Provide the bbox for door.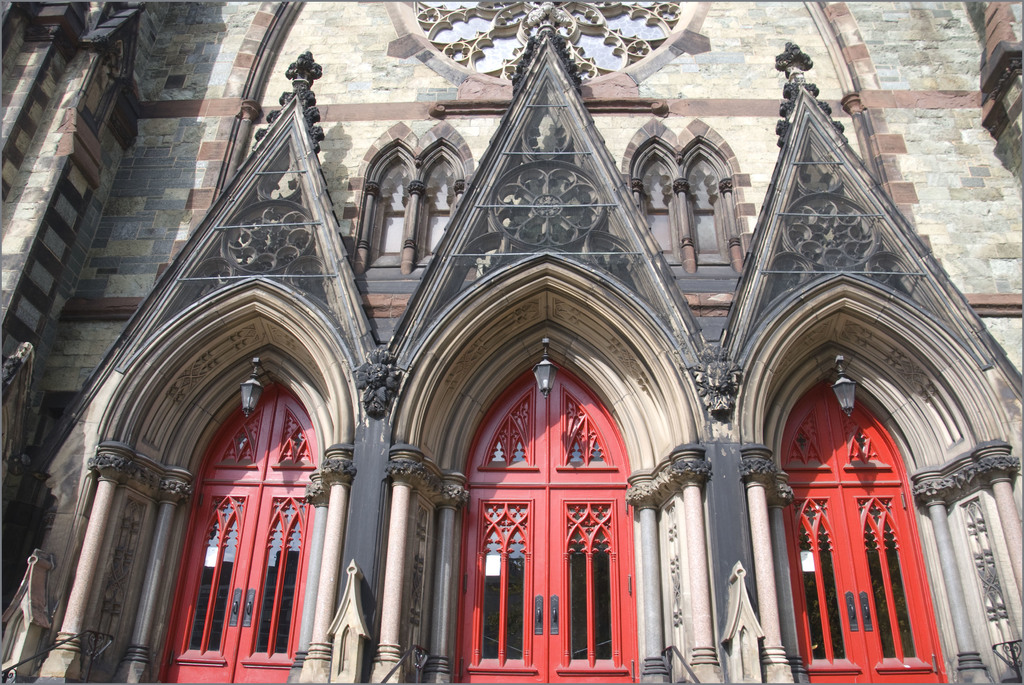
rect(461, 386, 630, 674).
